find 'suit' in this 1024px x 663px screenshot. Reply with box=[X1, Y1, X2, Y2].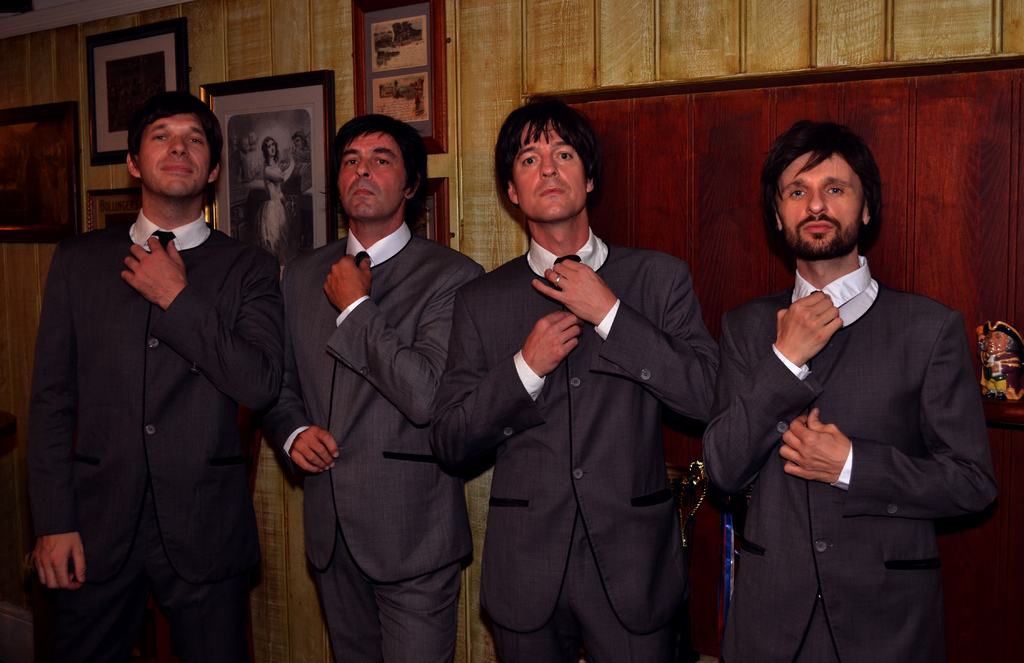
box=[266, 236, 483, 662].
